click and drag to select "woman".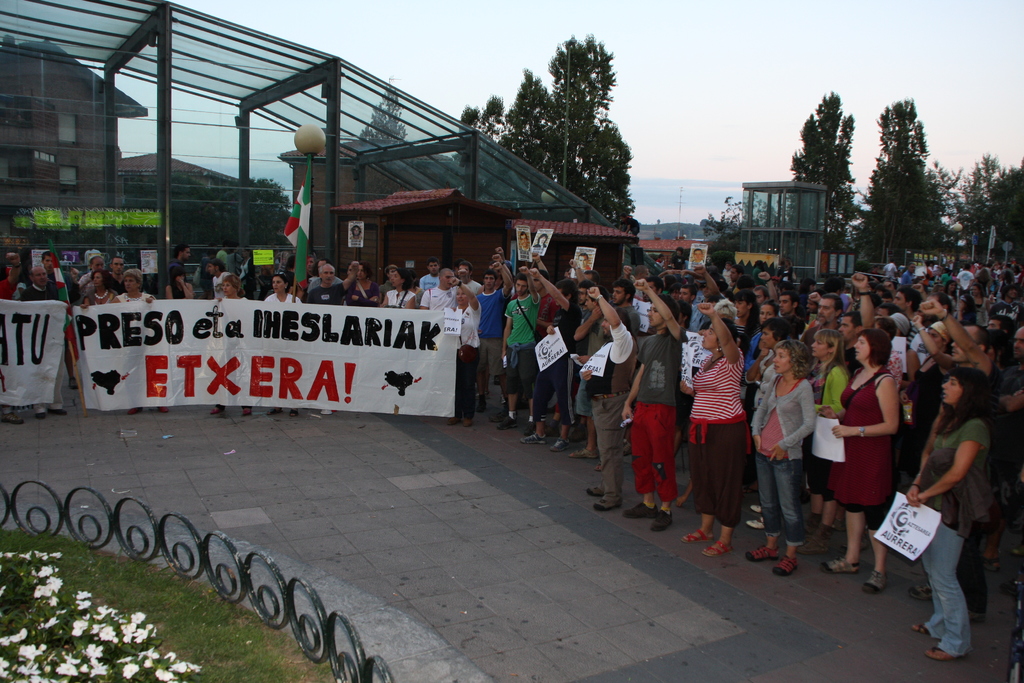
Selection: bbox=[911, 317, 955, 455].
